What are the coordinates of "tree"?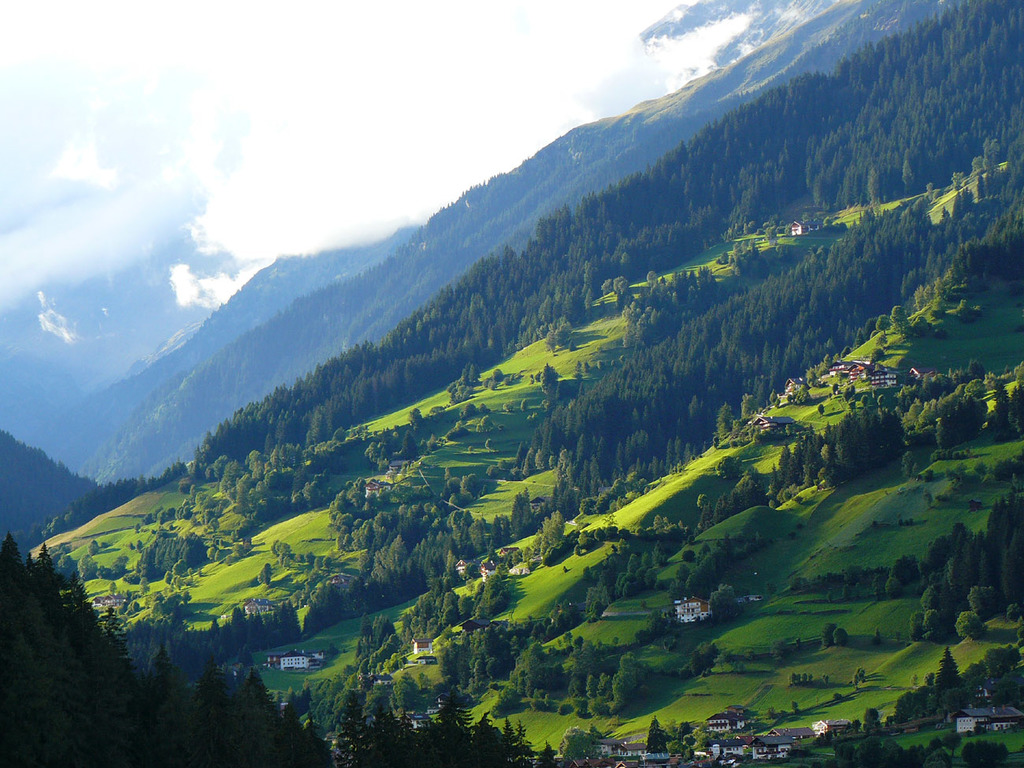
pyautogui.locateOnScreen(994, 506, 1014, 548).
